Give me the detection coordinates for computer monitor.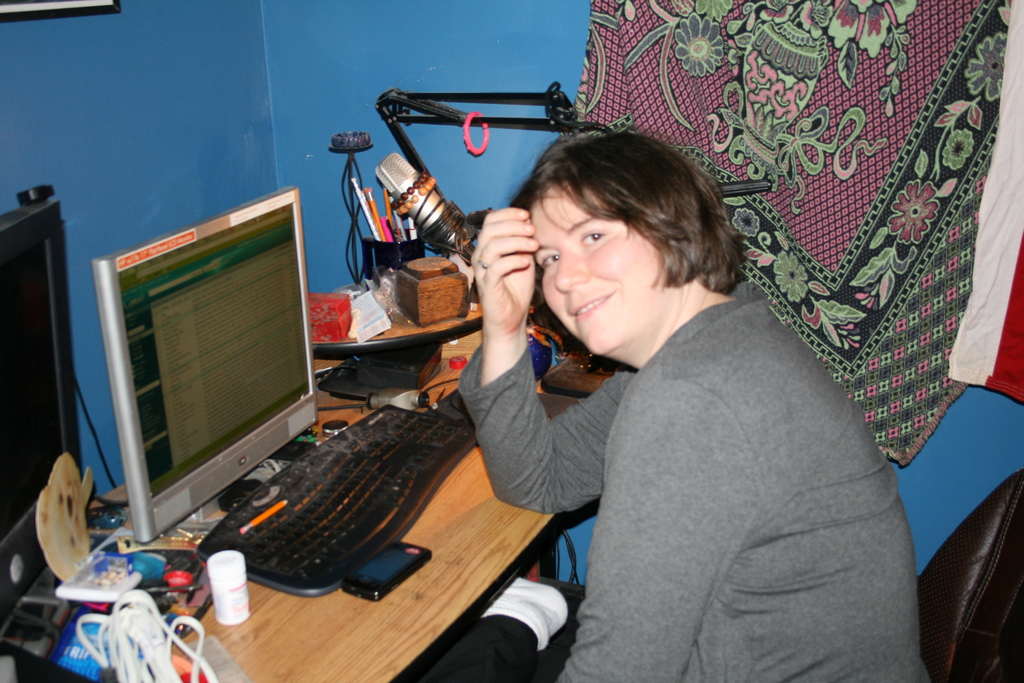
(95,208,318,565).
